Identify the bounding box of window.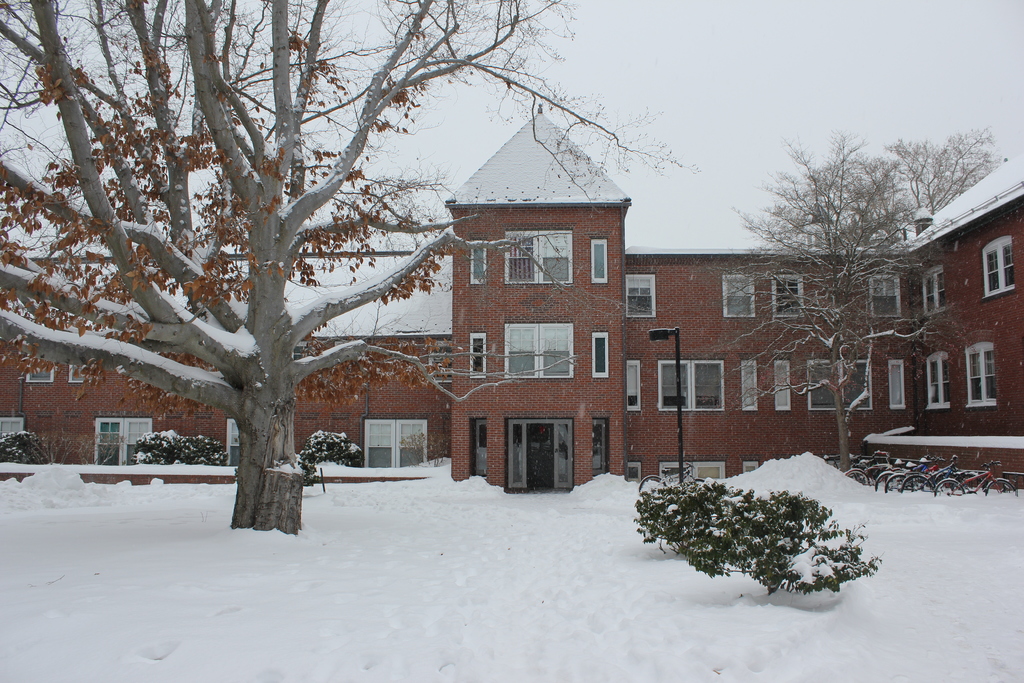
<box>810,358,840,409</box>.
